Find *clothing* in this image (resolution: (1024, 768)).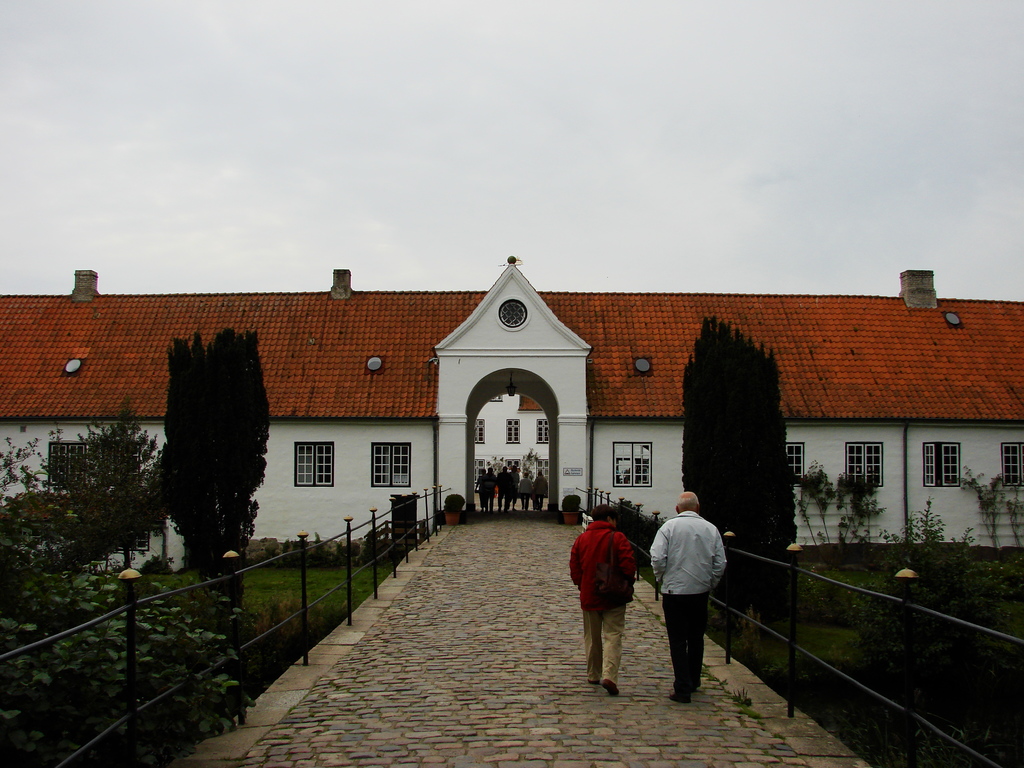
bbox(508, 468, 519, 509).
